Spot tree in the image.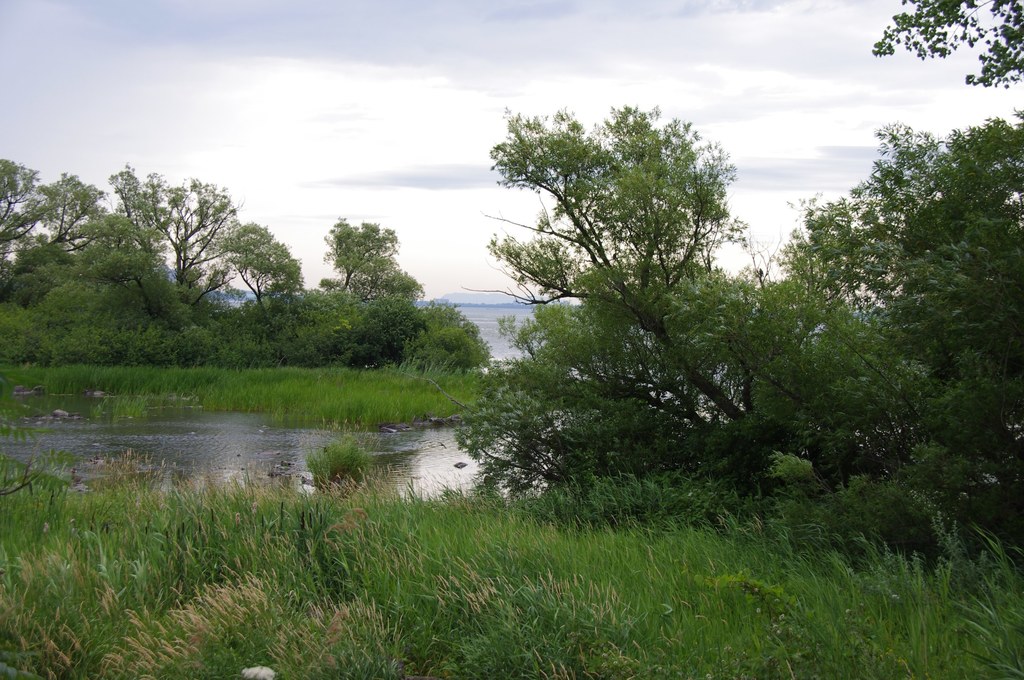
tree found at 775,118,1020,539.
